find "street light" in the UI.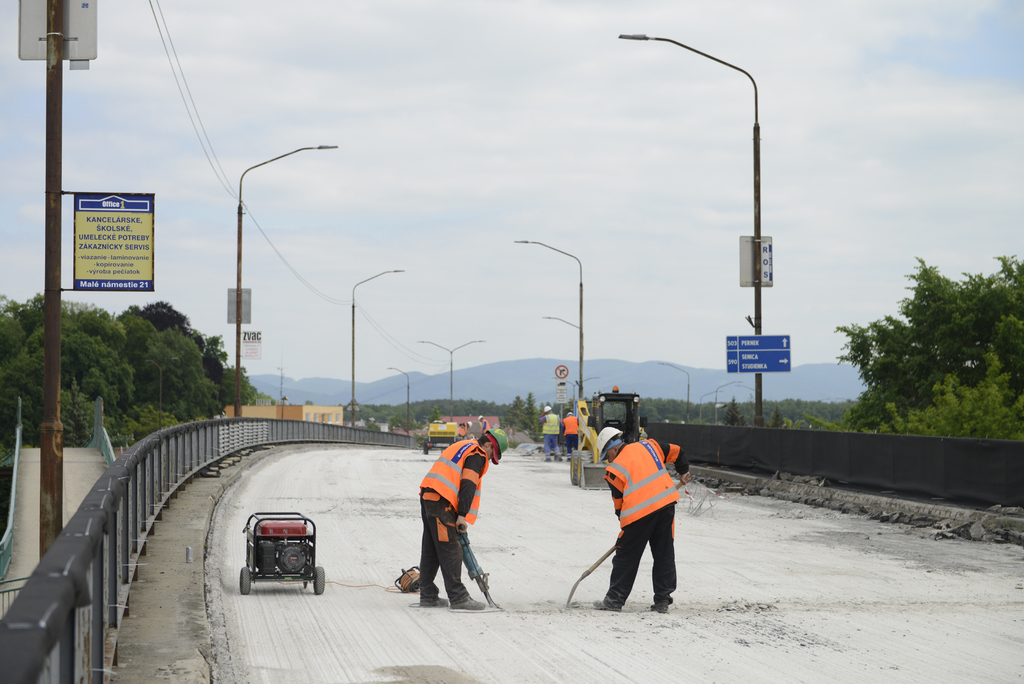
UI element at bbox=[626, 23, 794, 499].
